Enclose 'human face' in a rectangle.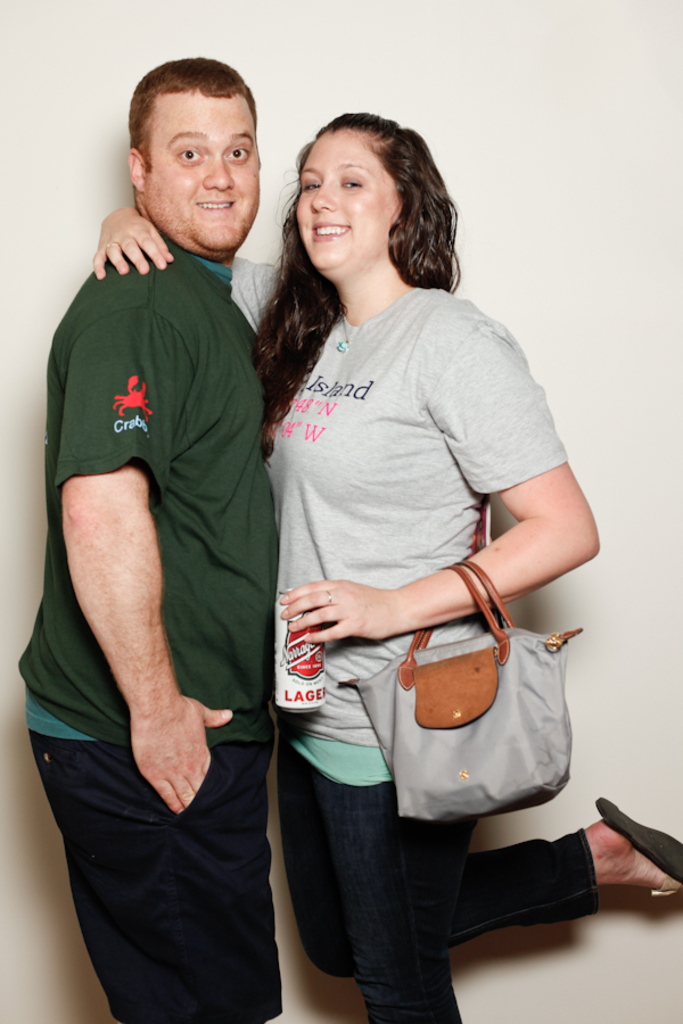
<box>151,93,255,248</box>.
